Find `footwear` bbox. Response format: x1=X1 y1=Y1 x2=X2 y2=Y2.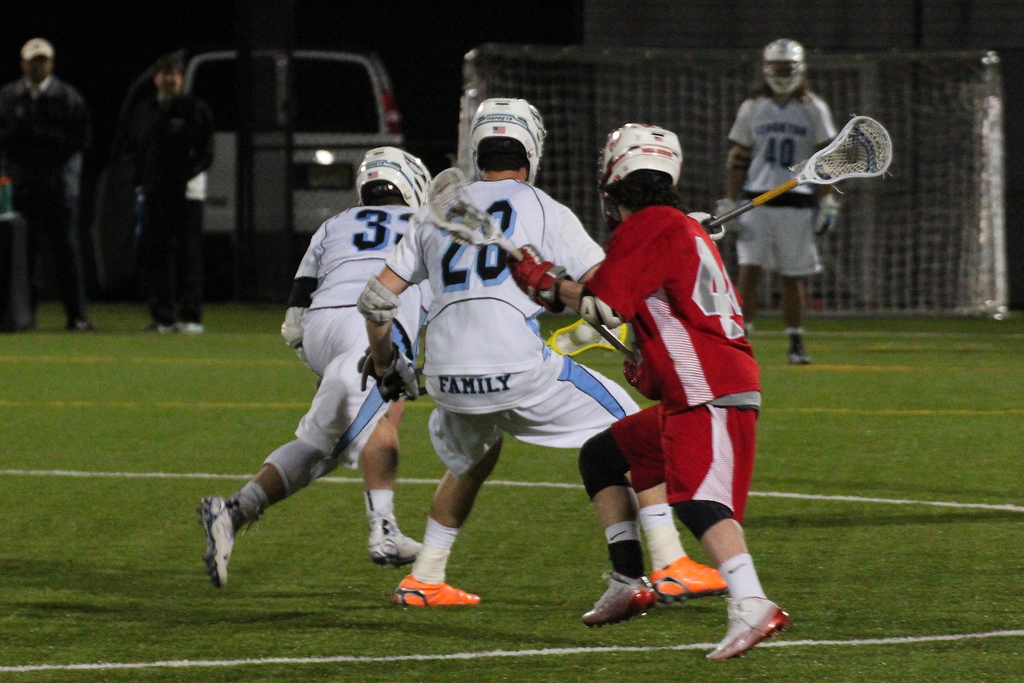
x1=64 y1=317 x2=98 y2=330.
